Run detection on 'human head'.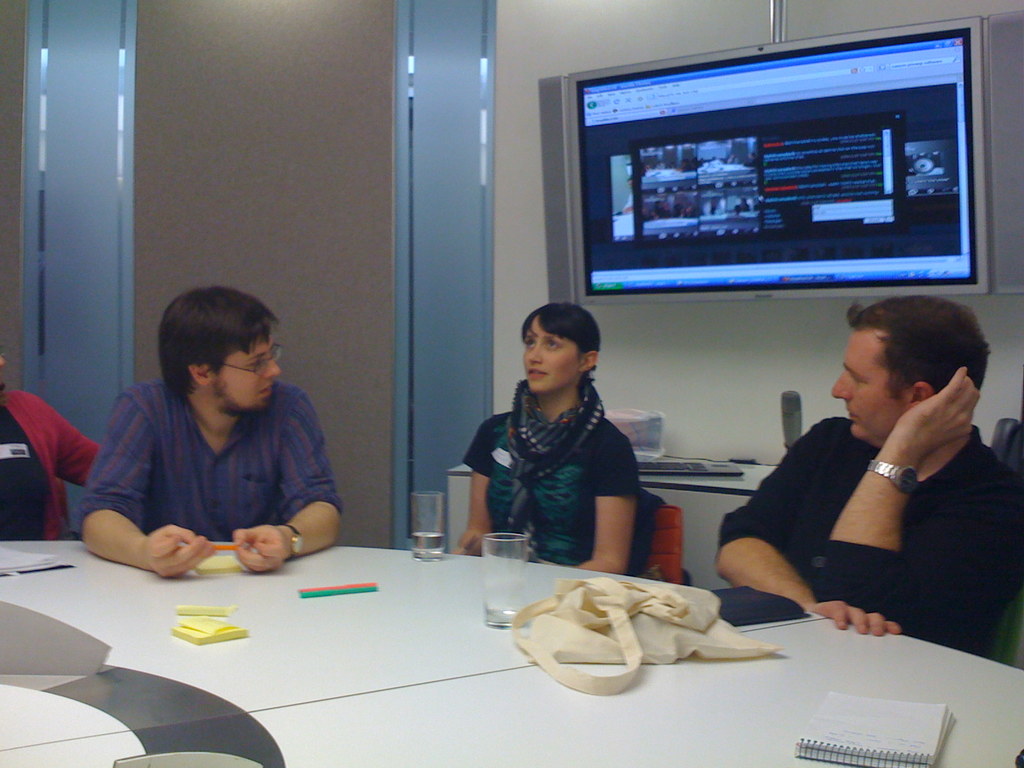
Result: 121/285/298/433.
